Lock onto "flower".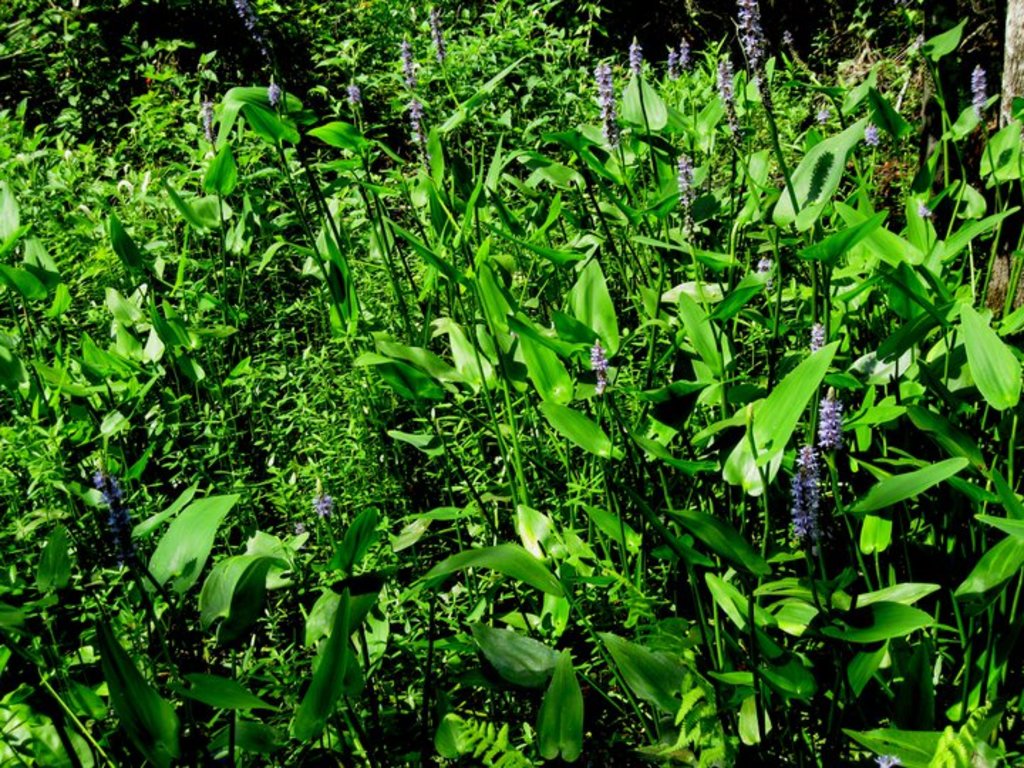
Locked: 812,102,828,124.
